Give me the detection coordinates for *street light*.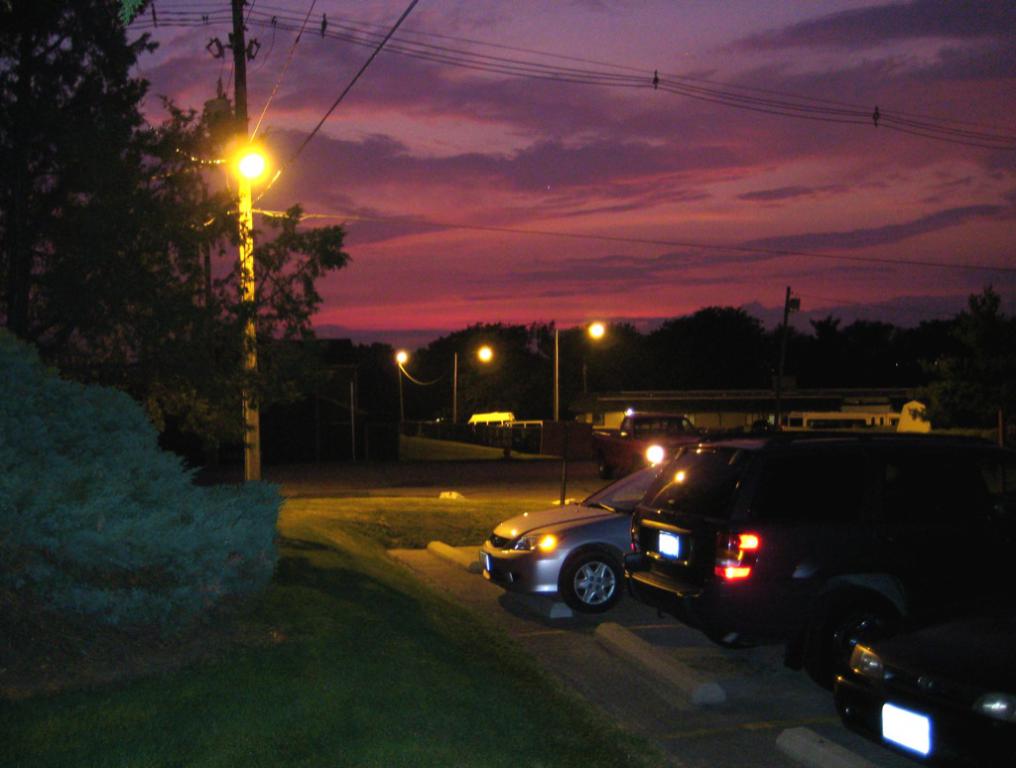
bbox(391, 350, 417, 419).
